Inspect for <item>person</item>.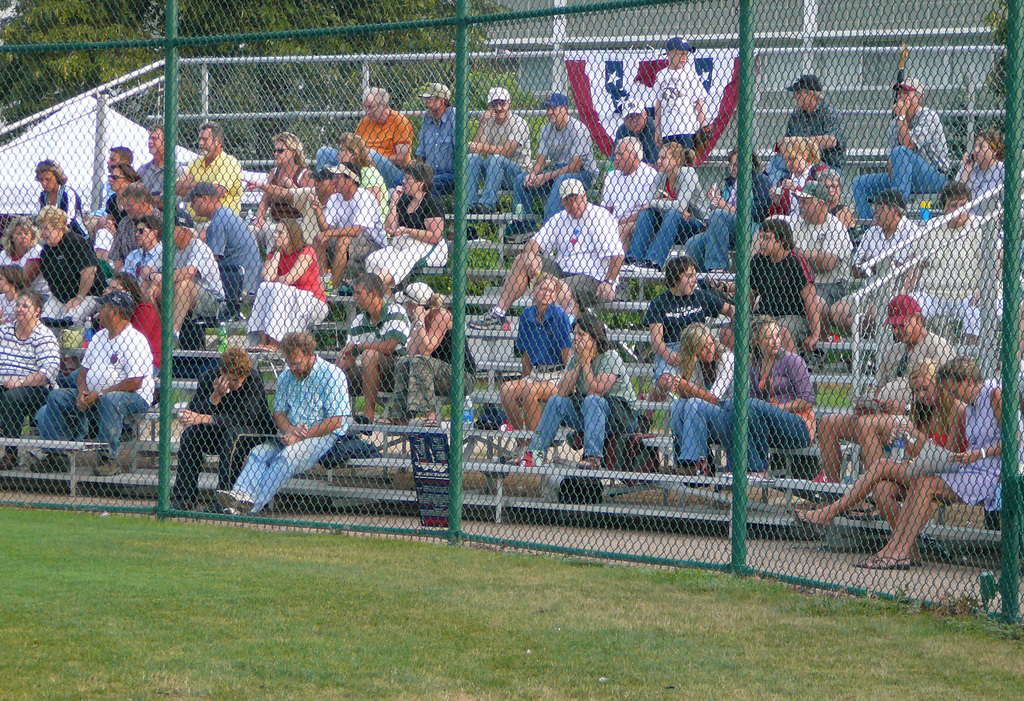
Inspection: crop(657, 38, 716, 164).
